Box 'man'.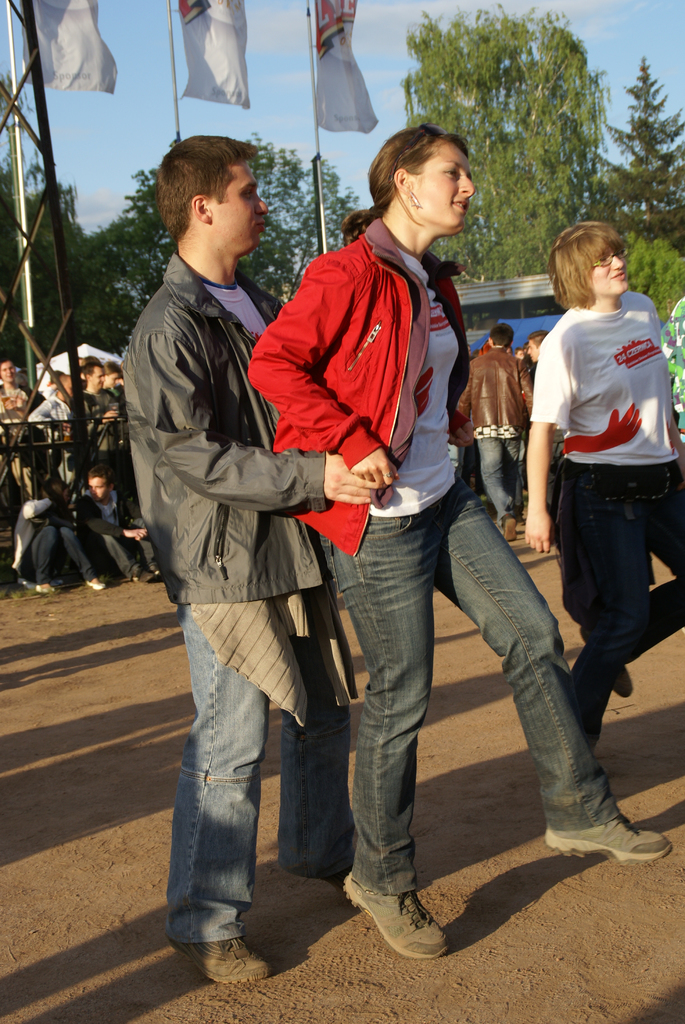
83:361:114:420.
